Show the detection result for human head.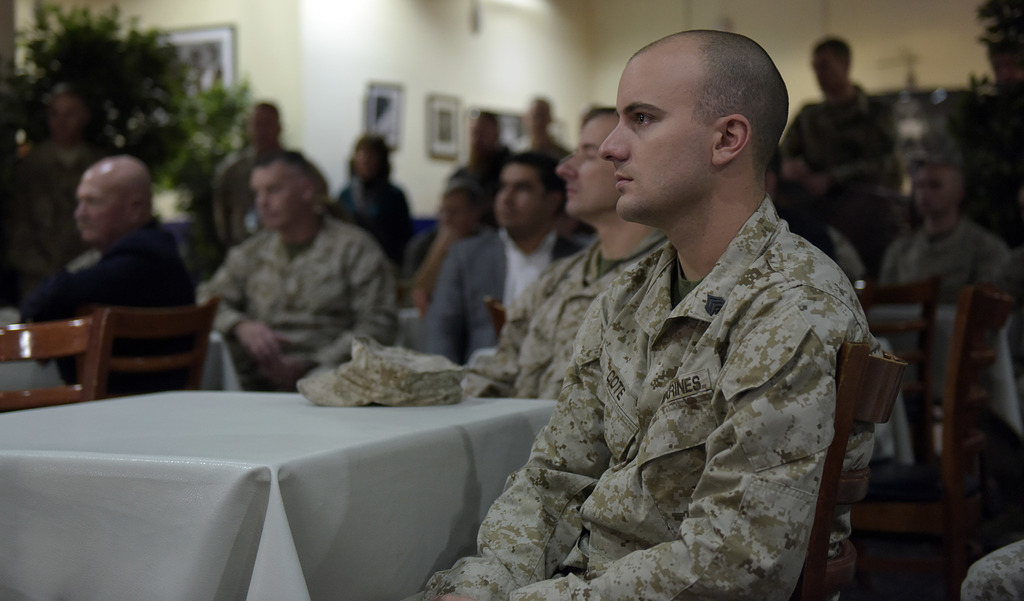
box(911, 159, 964, 217).
